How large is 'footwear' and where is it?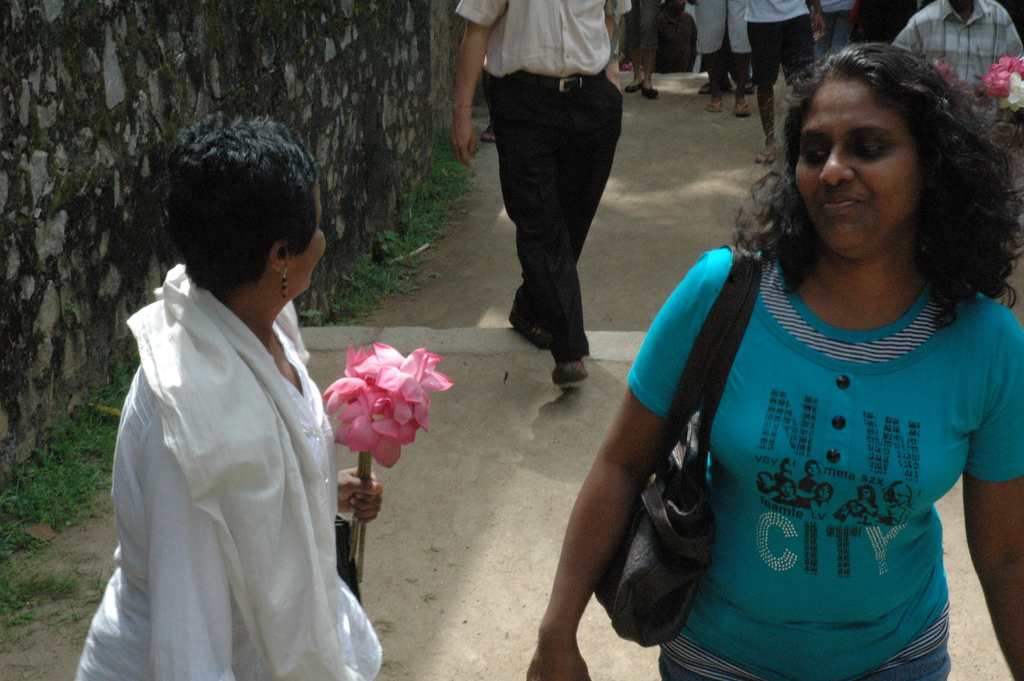
Bounding box: select_region(552, 357, 588, 388).
